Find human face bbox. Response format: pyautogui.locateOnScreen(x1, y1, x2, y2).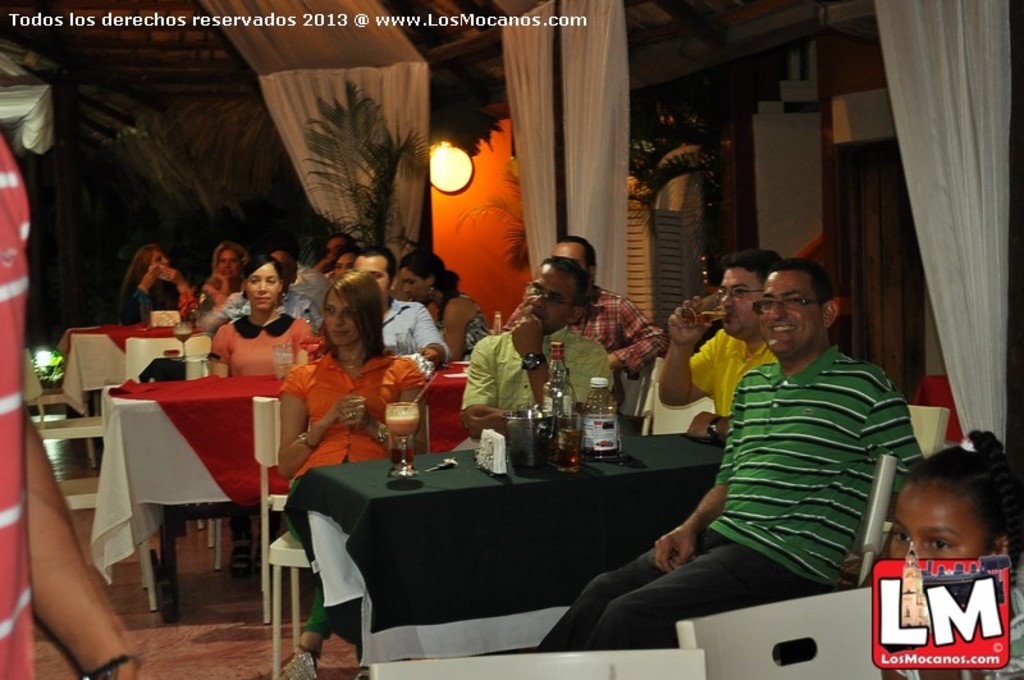
pyautogui.locateOnScreen(325, 291, 364, 348).
